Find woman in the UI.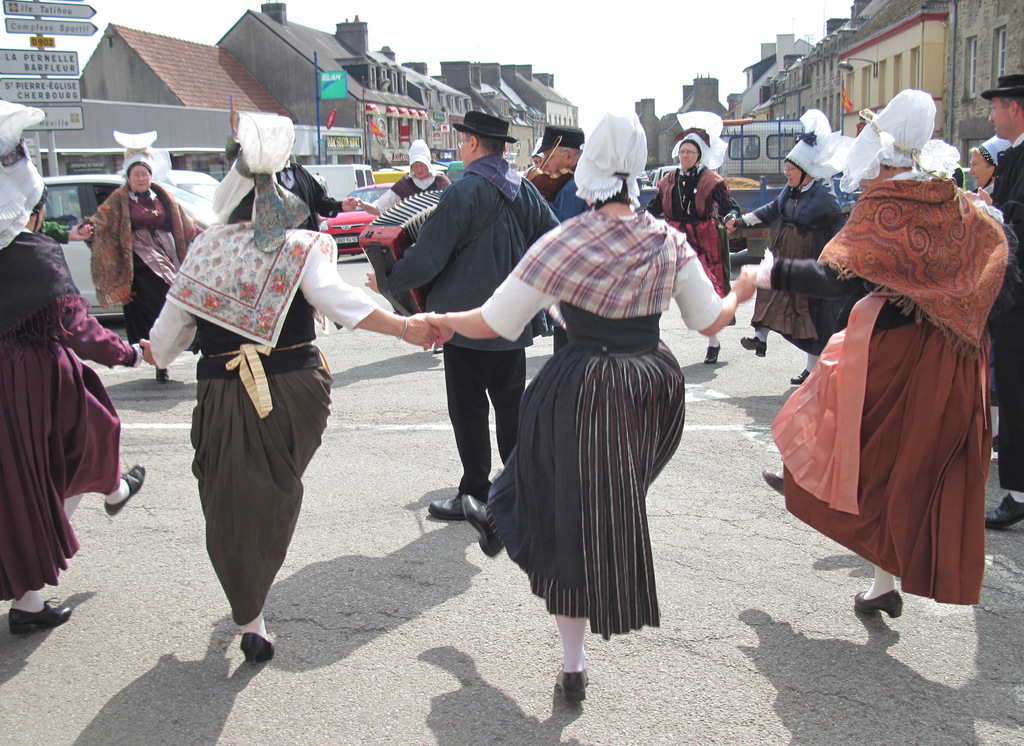
UI element at 0, 101, 144, 638.
